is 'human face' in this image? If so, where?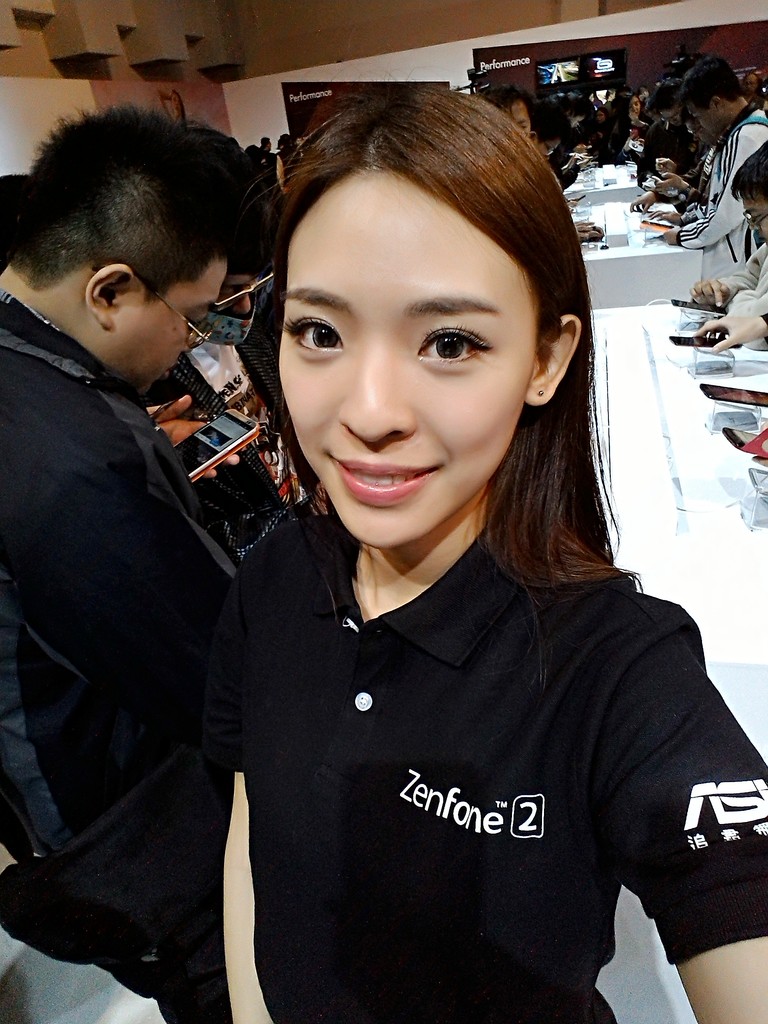
Yes, at <bbox>740, 196, 767, 239</bbox>.
